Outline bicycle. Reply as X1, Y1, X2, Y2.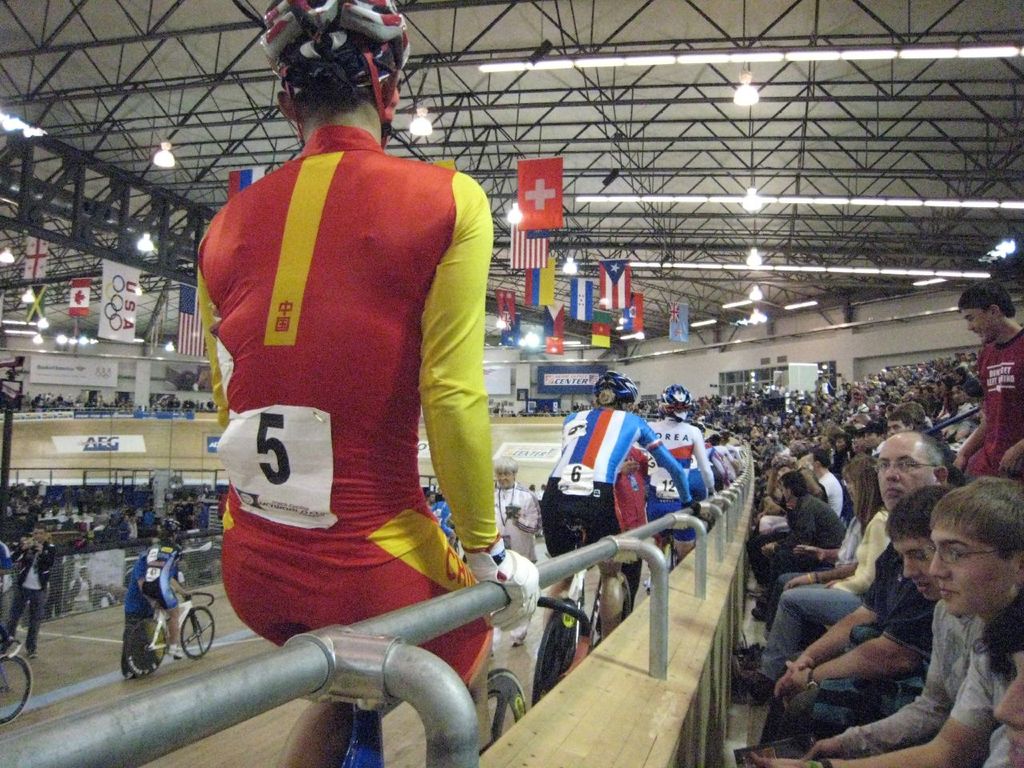
530, 526, 674, 702.
